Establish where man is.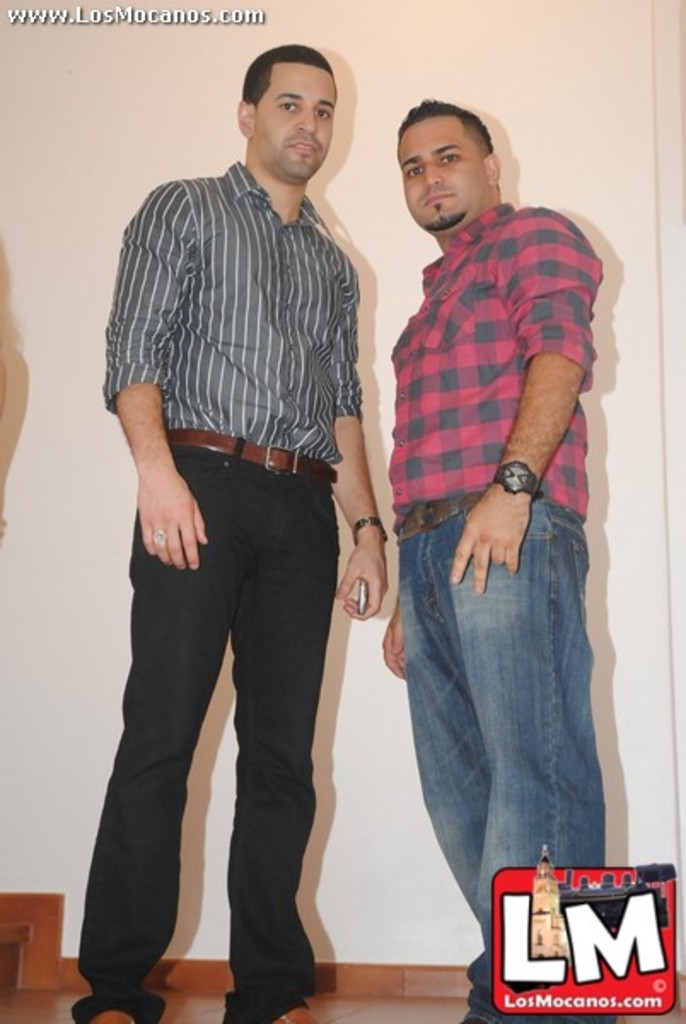
Established at 80, 34, 410, 998.
